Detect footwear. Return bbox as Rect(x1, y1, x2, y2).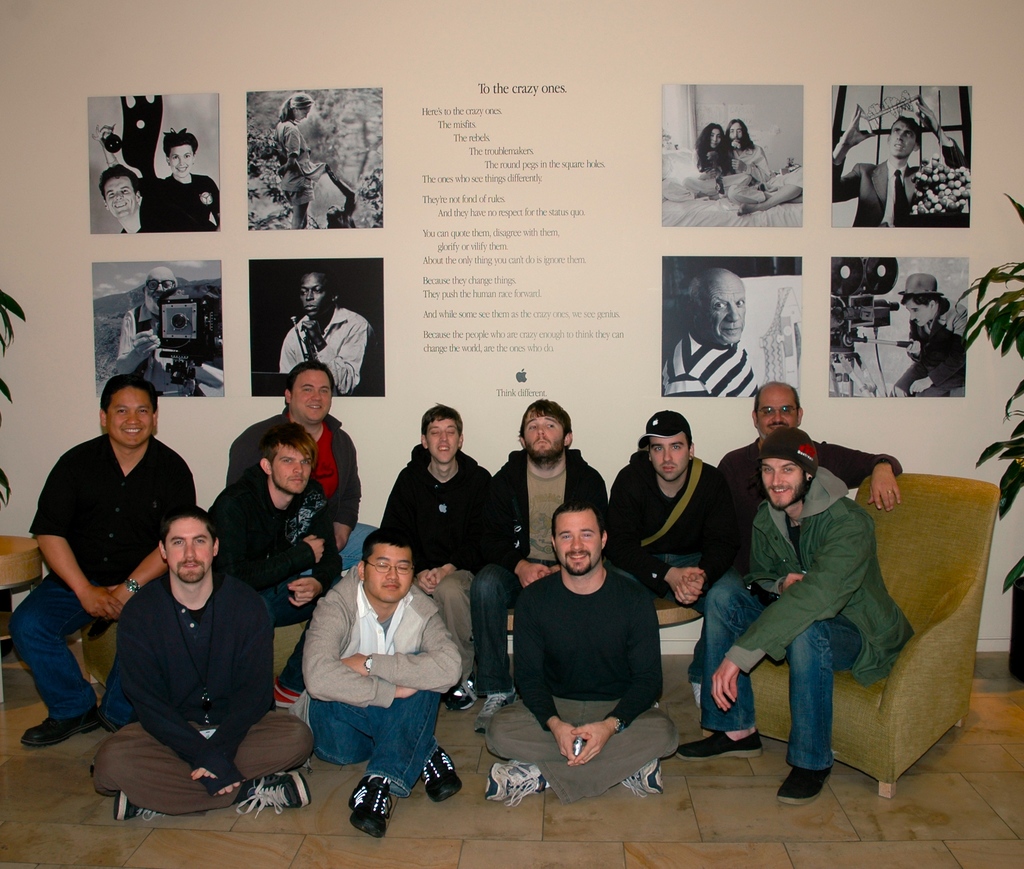
Rect(443, 685, 479, 714).
